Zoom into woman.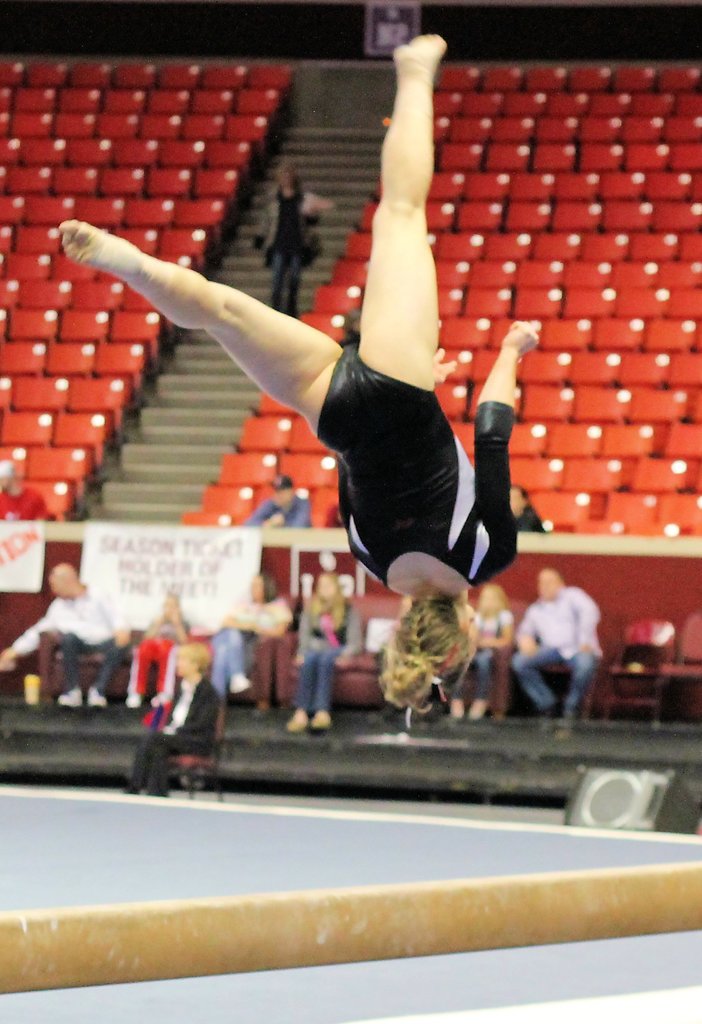
Zoom target: pyautogui.locateOnScreen(439, 573, 525, 727).
